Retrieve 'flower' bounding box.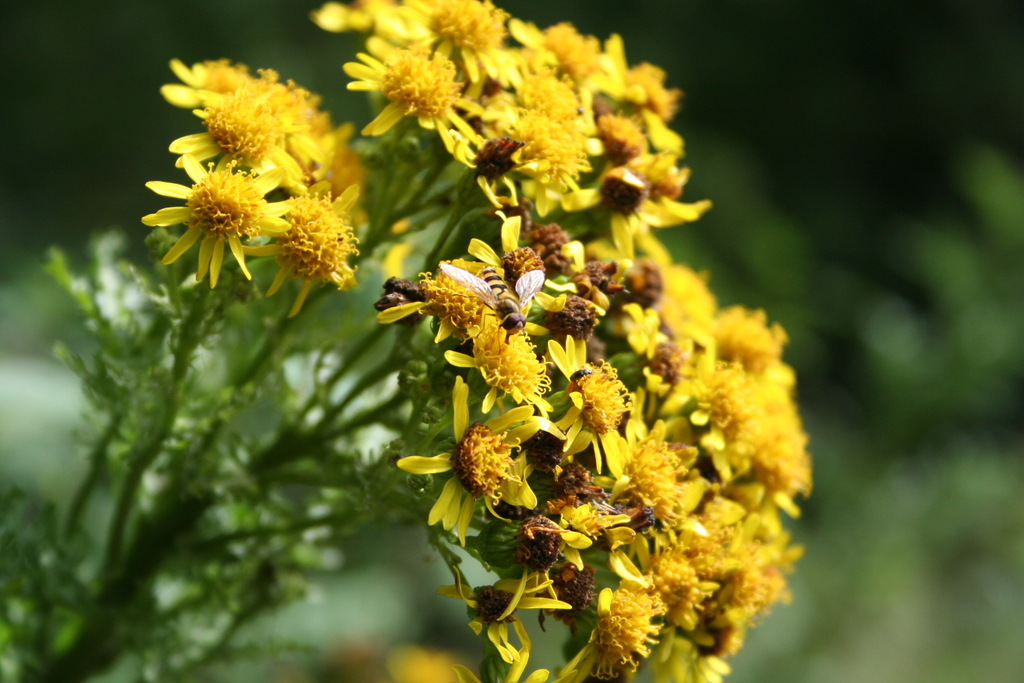
Bounding box: (left=140, top=139, right=275, bottom=273).
